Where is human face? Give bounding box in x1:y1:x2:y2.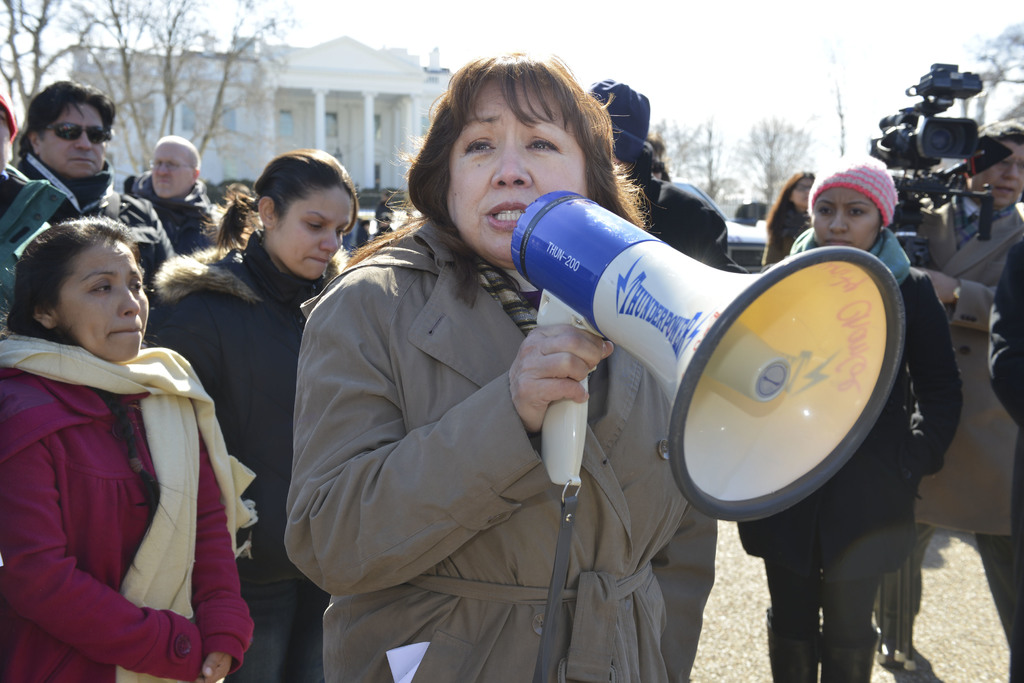
979:140:1023:204.
